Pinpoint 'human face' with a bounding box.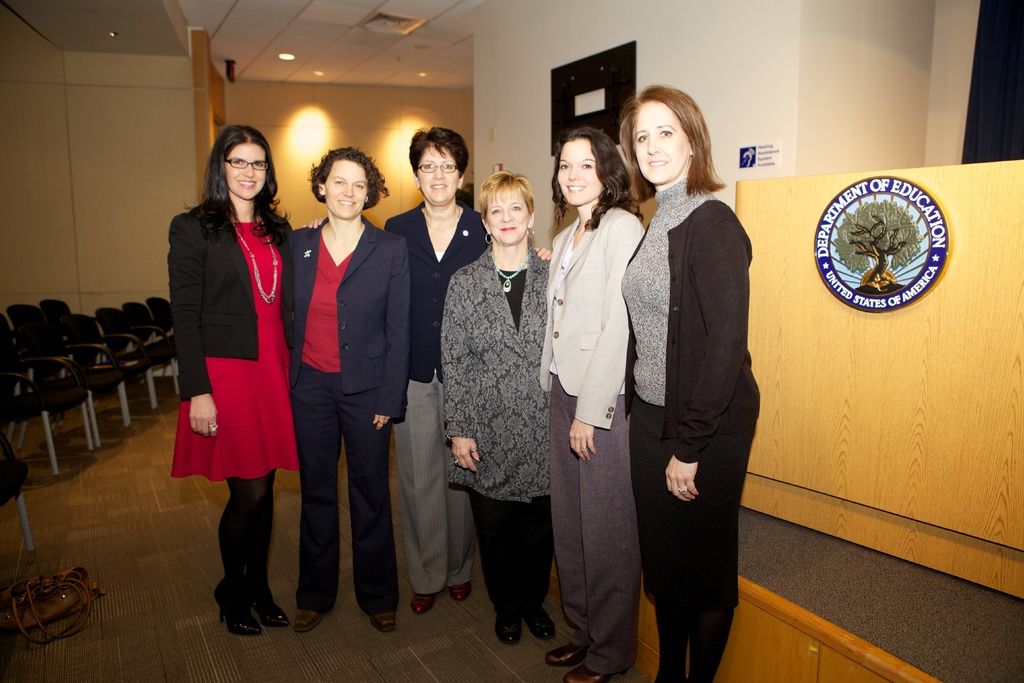
<box>225,138,268,197</box>.
